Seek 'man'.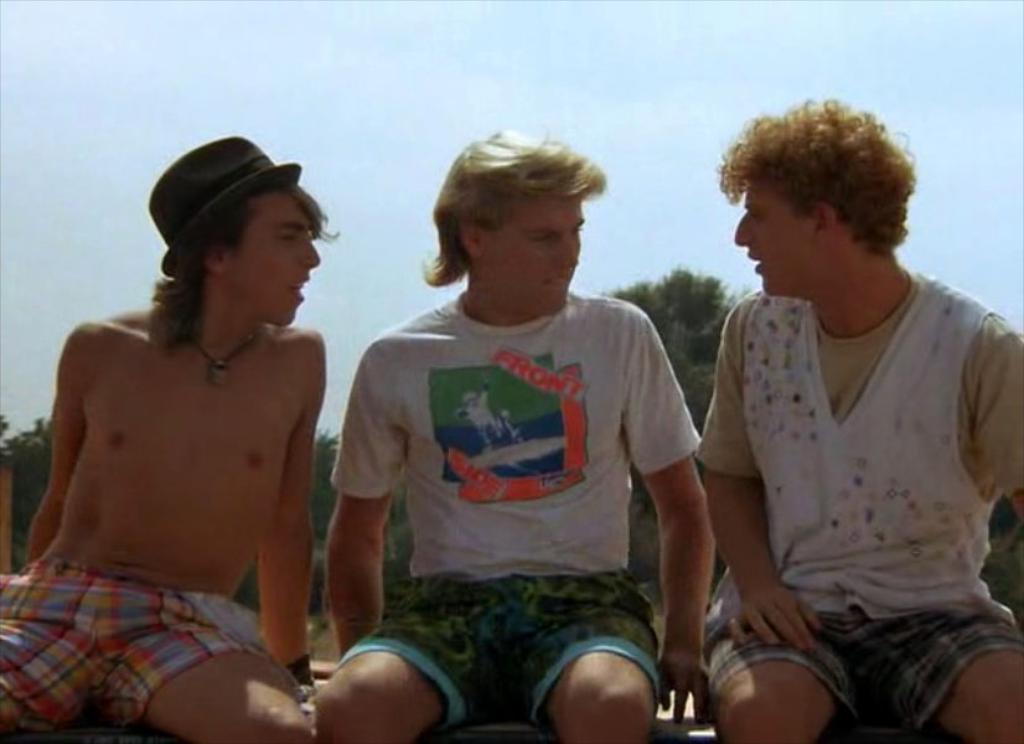
Rect(0, 131, 345, 743).
